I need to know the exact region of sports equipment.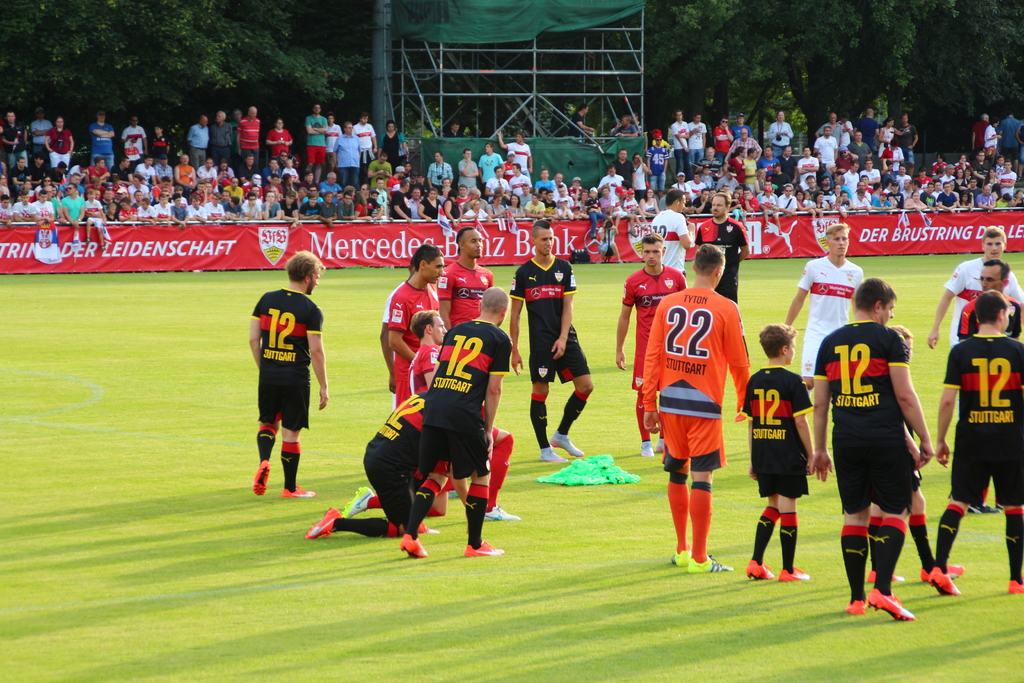
Region: x1=544 y1=429 x2=582 y2=459.
